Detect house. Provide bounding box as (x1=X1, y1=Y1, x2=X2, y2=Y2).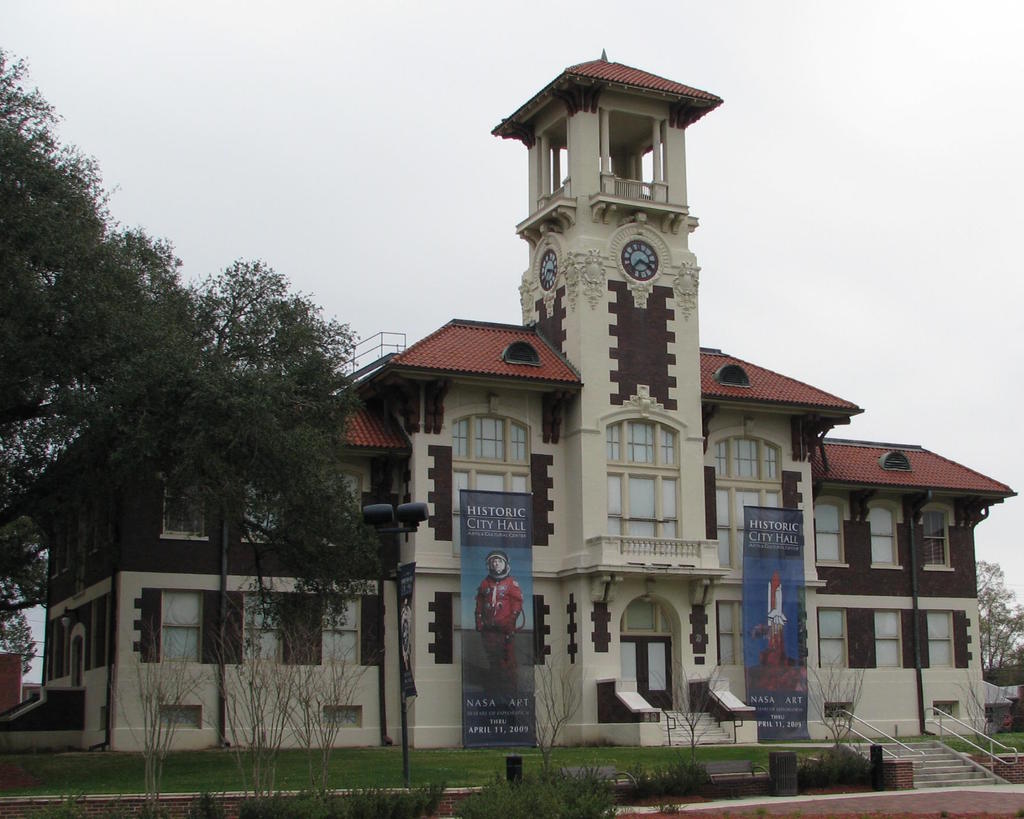
(x1=0, y1=48, x2=1019, y2=753).
